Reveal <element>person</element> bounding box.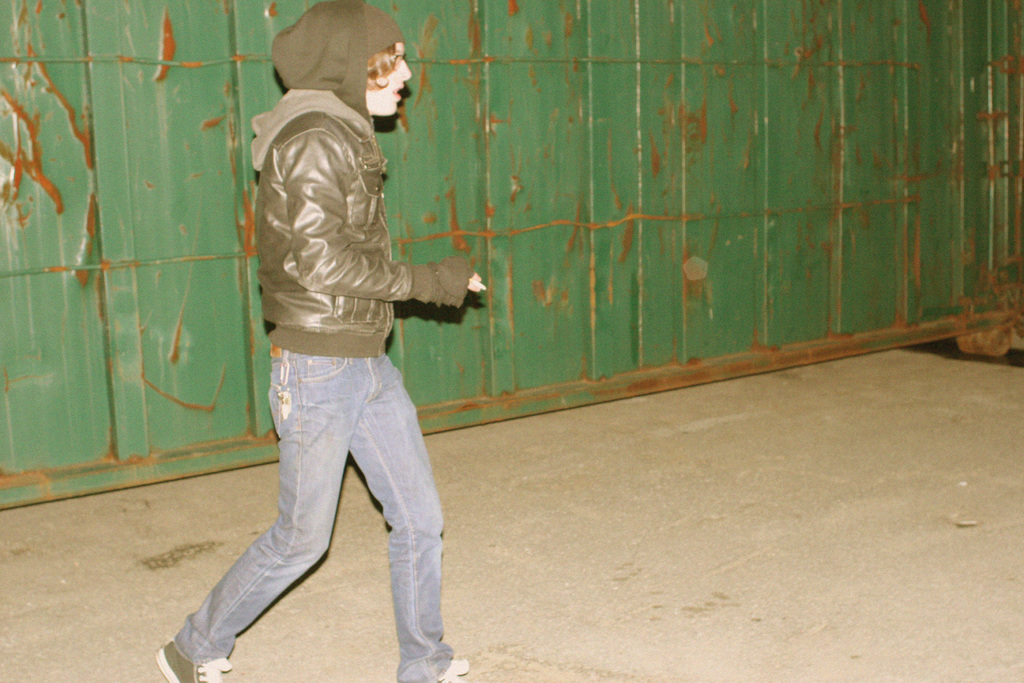
Revealed: select_region(150, 0, 467, 682).
